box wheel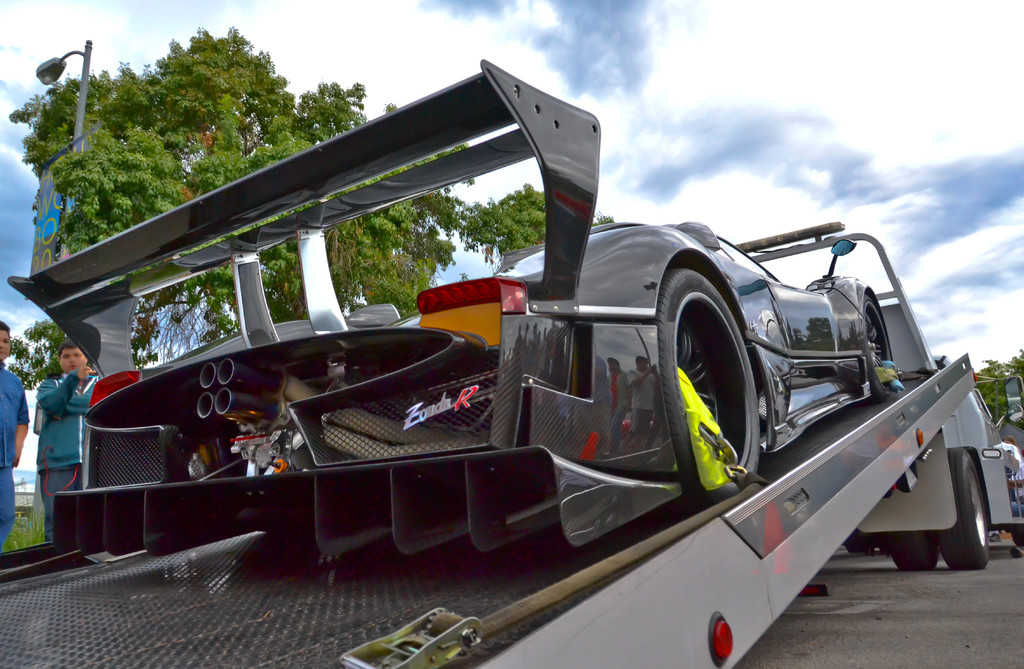
671/263/771/508
